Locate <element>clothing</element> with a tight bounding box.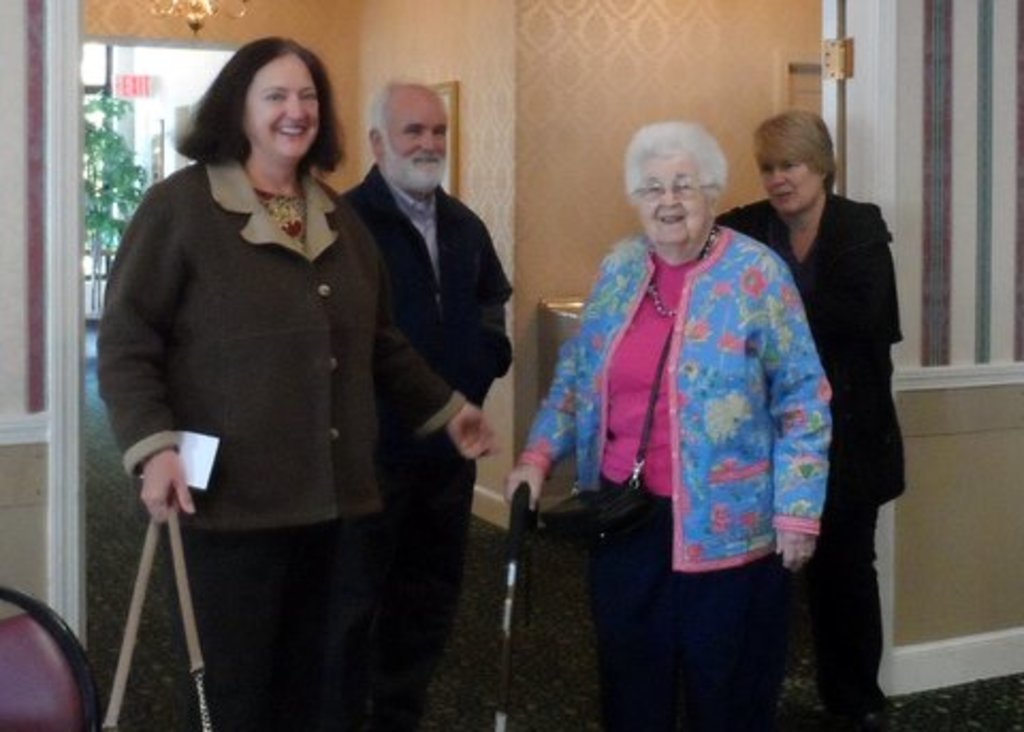
335,164,514,698.
